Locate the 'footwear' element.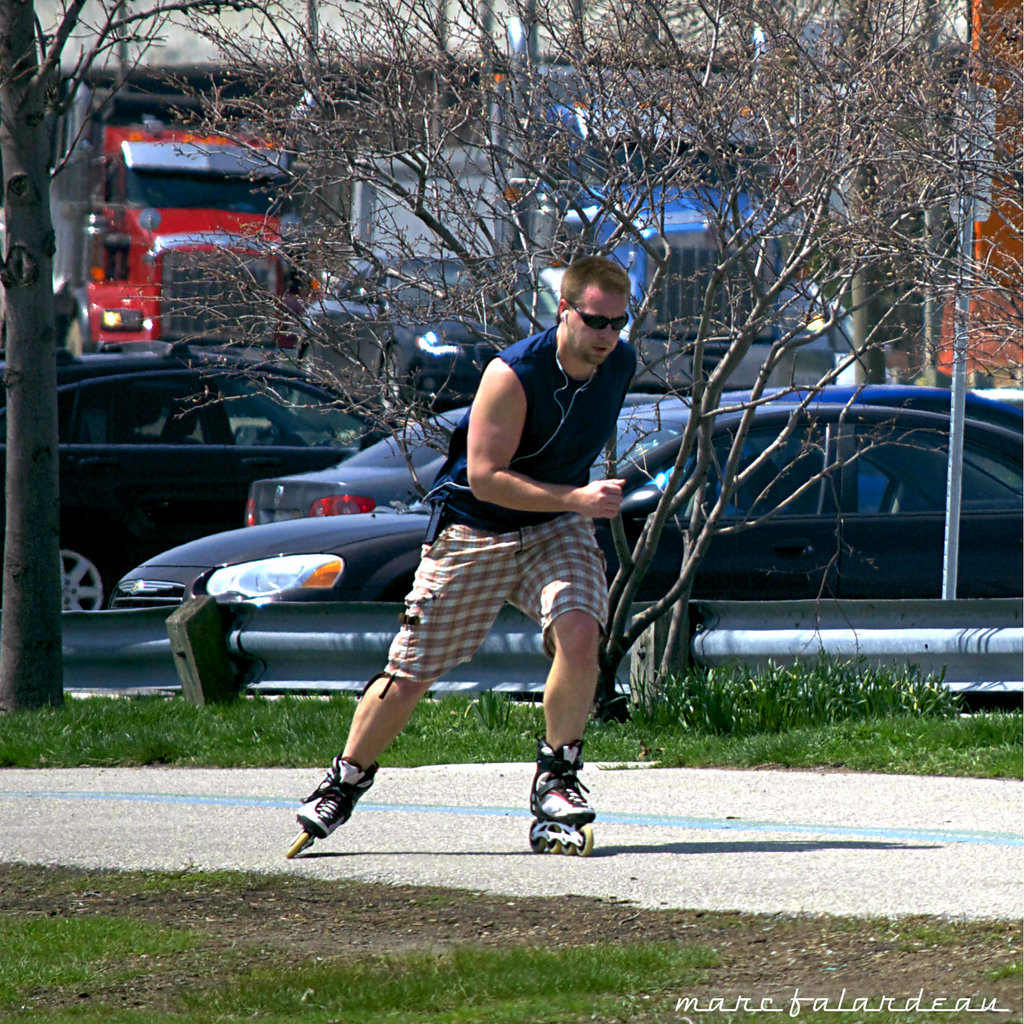
Element bbox: <region>529, 727, 594, 827</region>.
